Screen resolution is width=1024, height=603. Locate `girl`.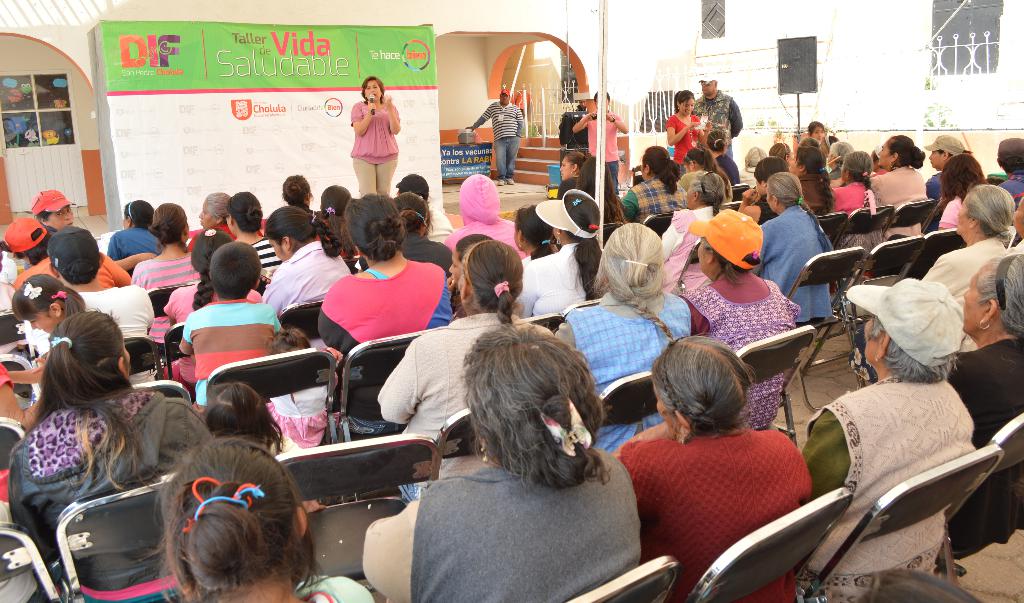
box=[107, 197, 155, 261].
